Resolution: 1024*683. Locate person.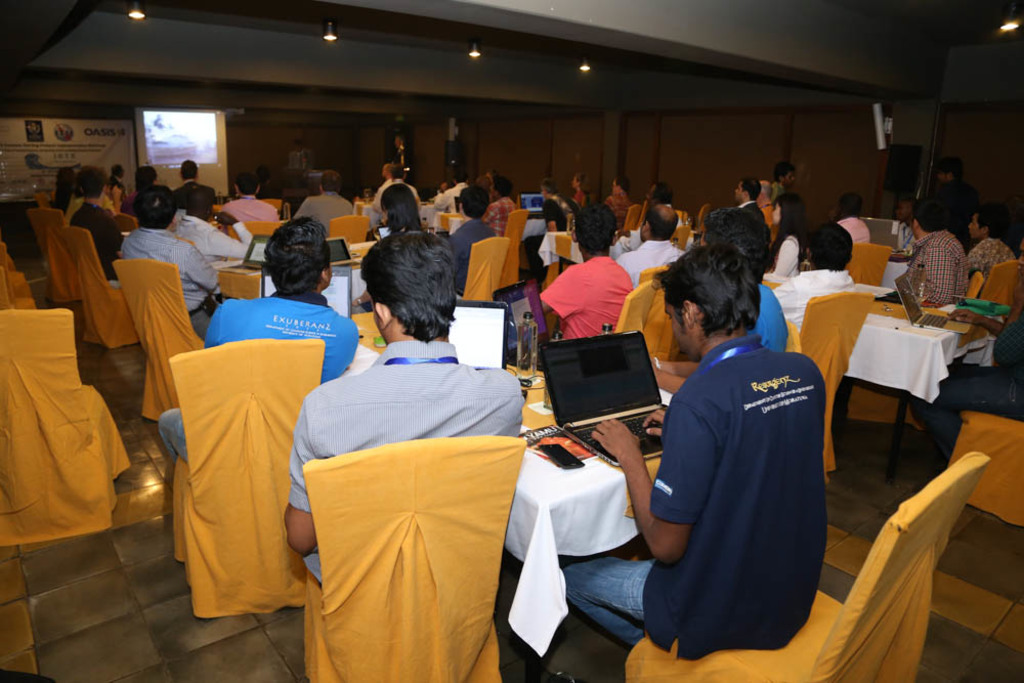
835, 189, 868, 240.
